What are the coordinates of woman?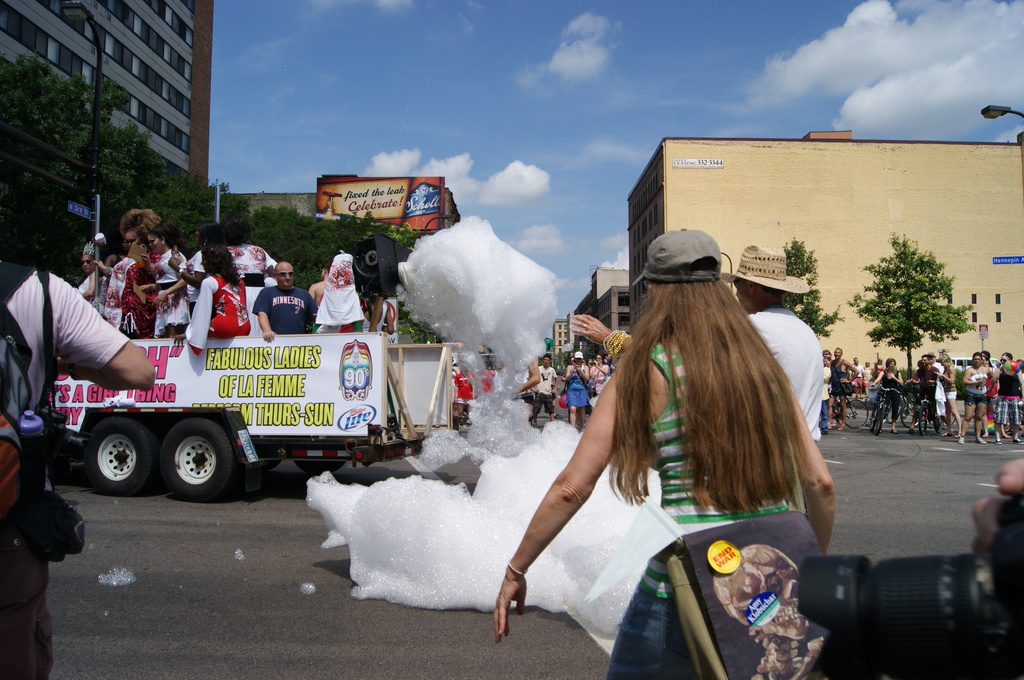
bbox=(93, 209, 161, 334).
